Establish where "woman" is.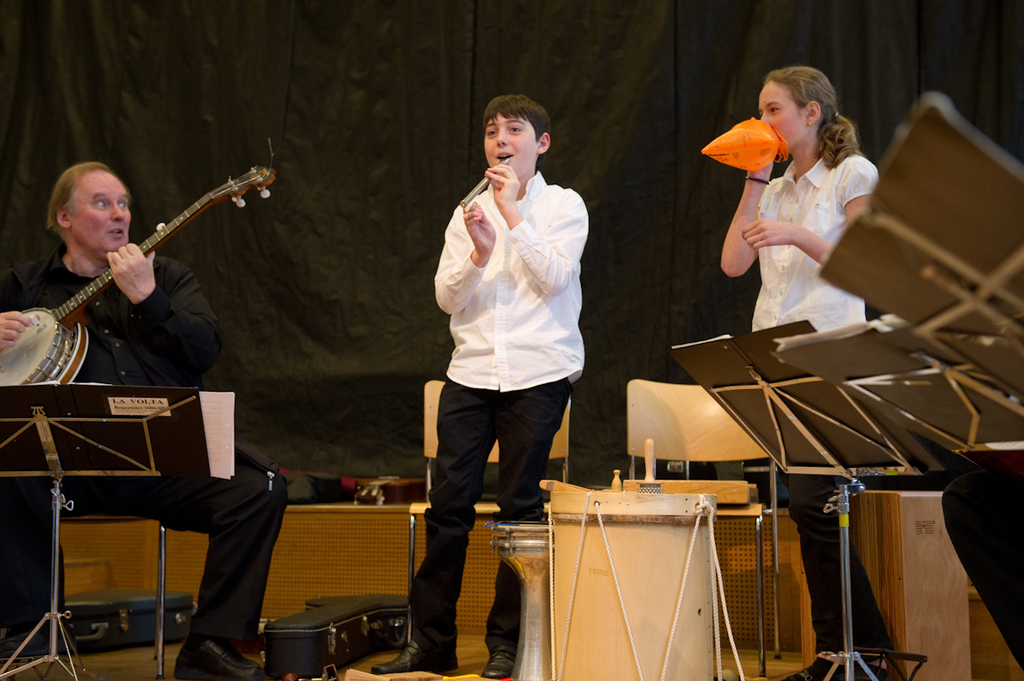
Established at bbox=[717, 63, 907, 680].
